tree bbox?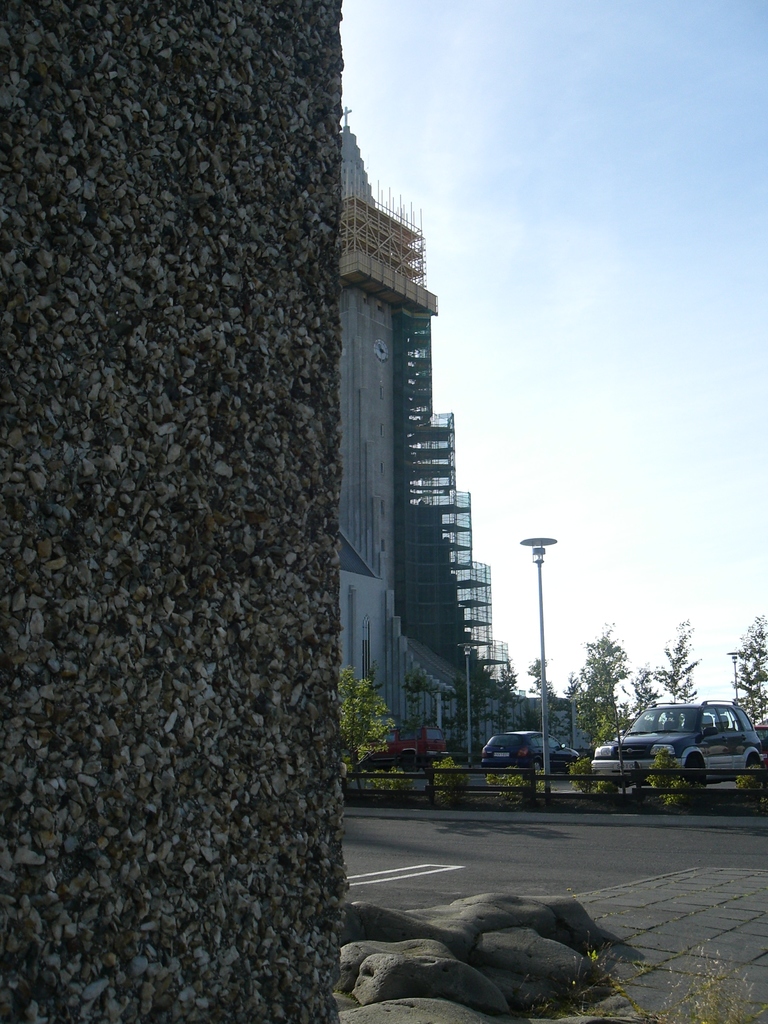
locate(650, 616, 705, 707)
